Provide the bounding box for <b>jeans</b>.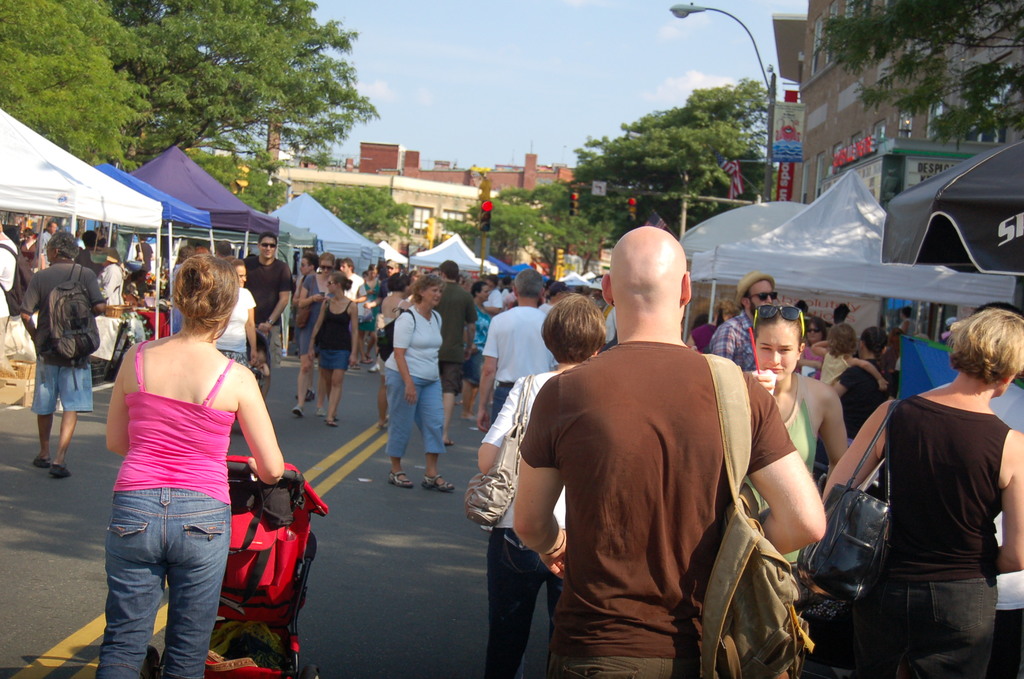
pyautogui.locateOnScreen(95, 491, 227, 675).
